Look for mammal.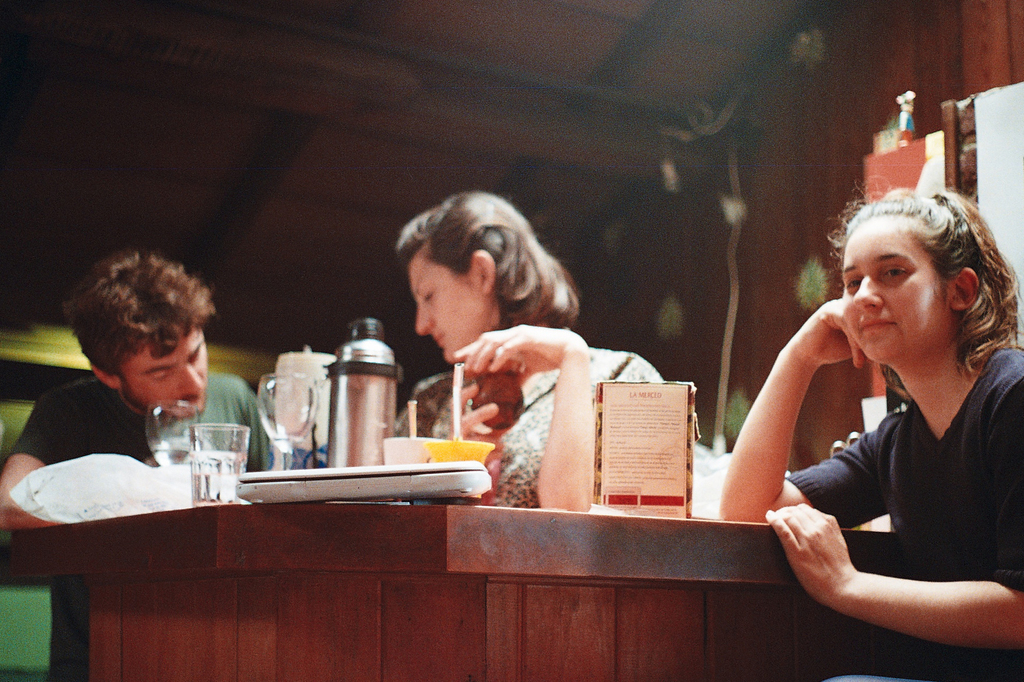
Found: BBox(732, 196, 1023, 656).
